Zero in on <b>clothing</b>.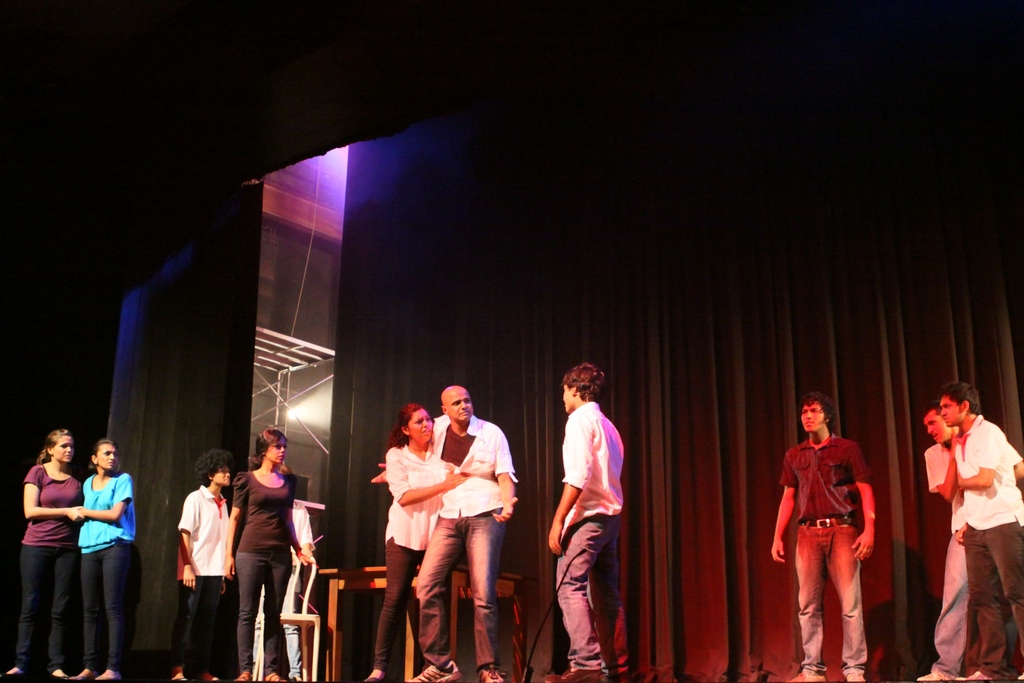
Zeroed in: detection(417, 414, 520, 673).
